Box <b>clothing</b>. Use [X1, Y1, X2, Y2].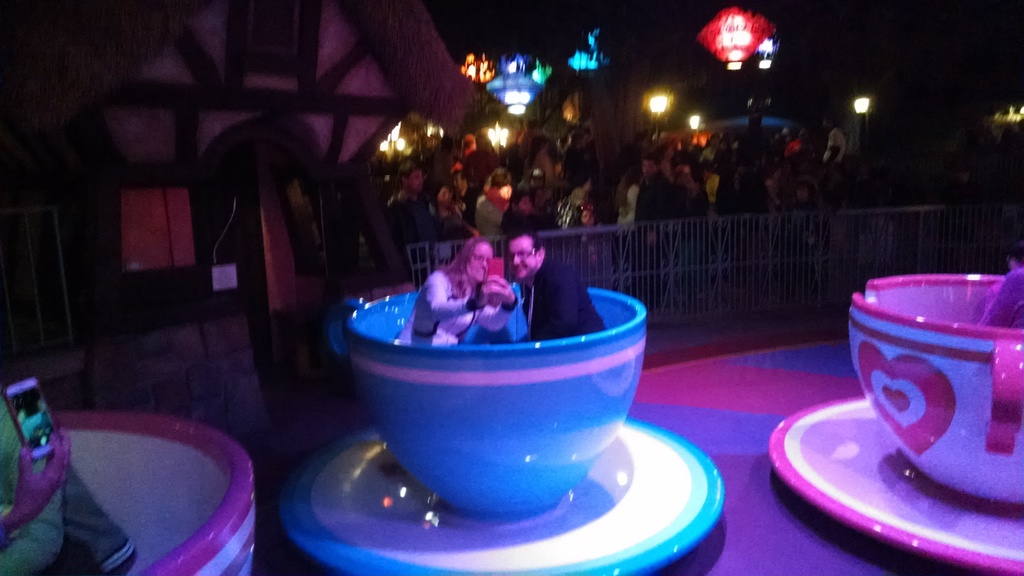
[402, 264, 516, 351].
